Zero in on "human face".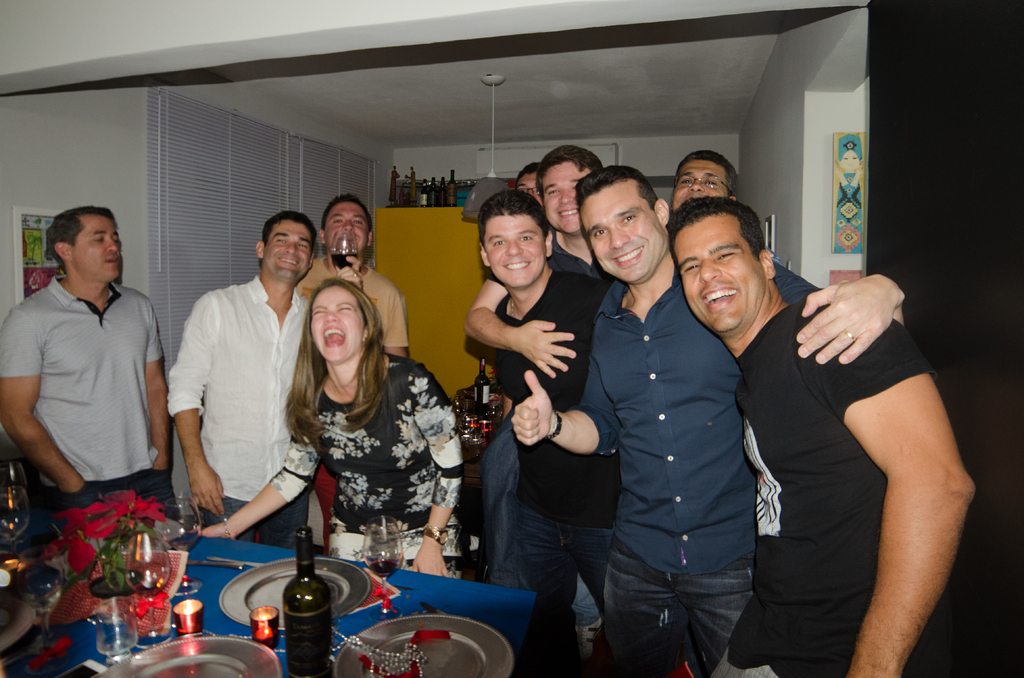
Zeroed in: left=669, top=215, right=762, bottom=330.
